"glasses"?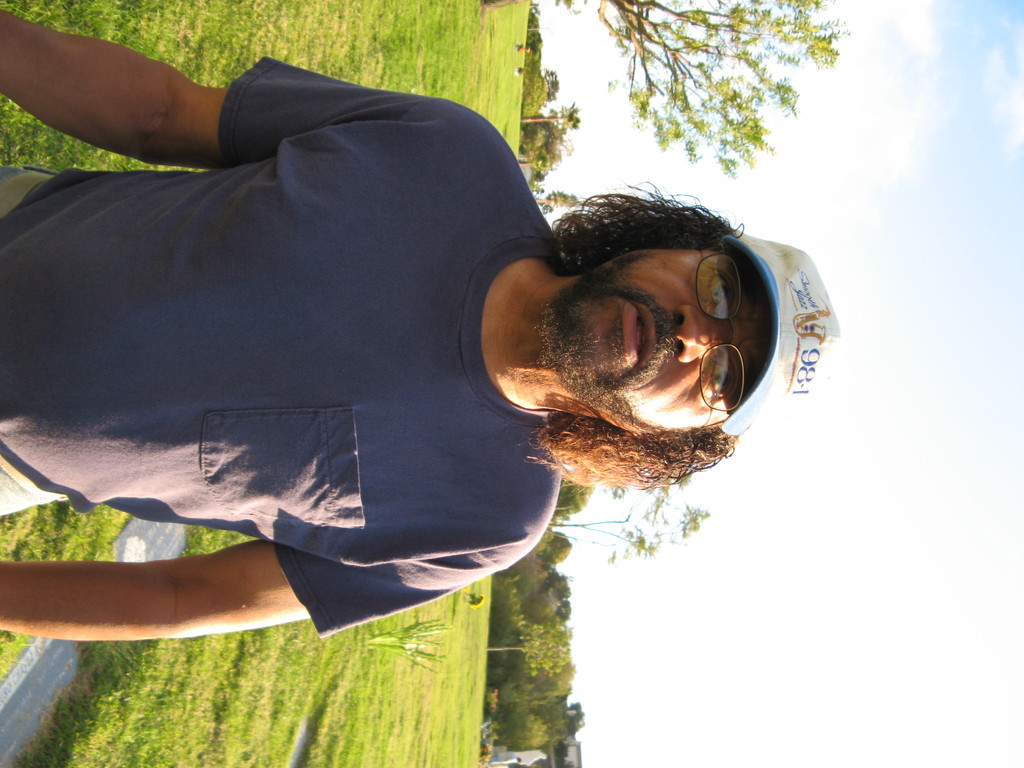
bbox=(691, 242, 747, 412)
